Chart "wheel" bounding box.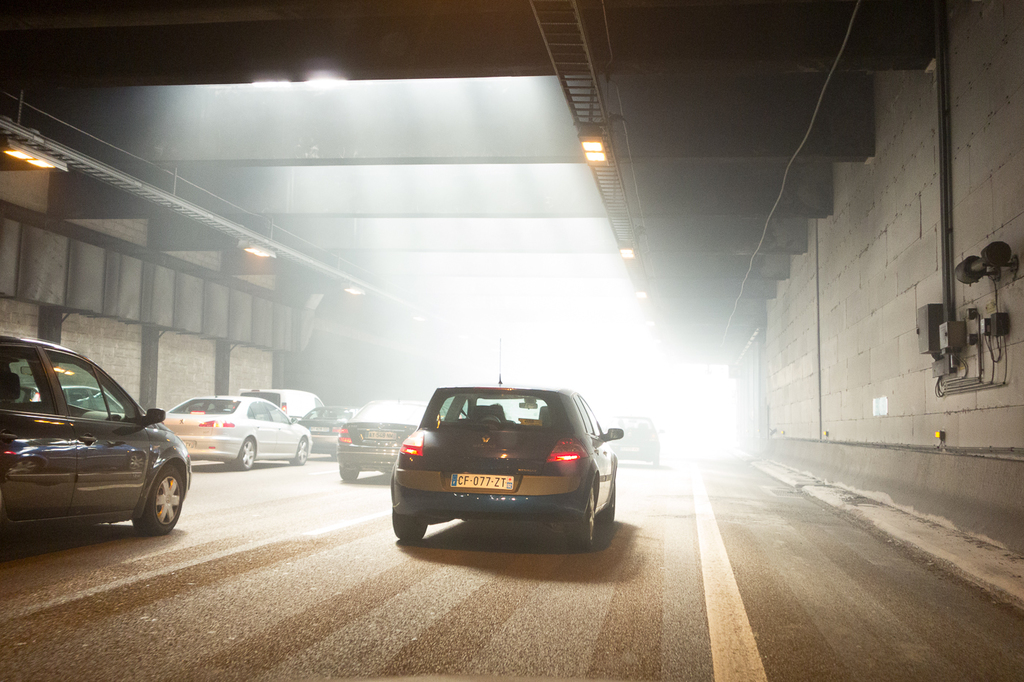
Charted: (left=133, top=463, right=185, bottom=534).
